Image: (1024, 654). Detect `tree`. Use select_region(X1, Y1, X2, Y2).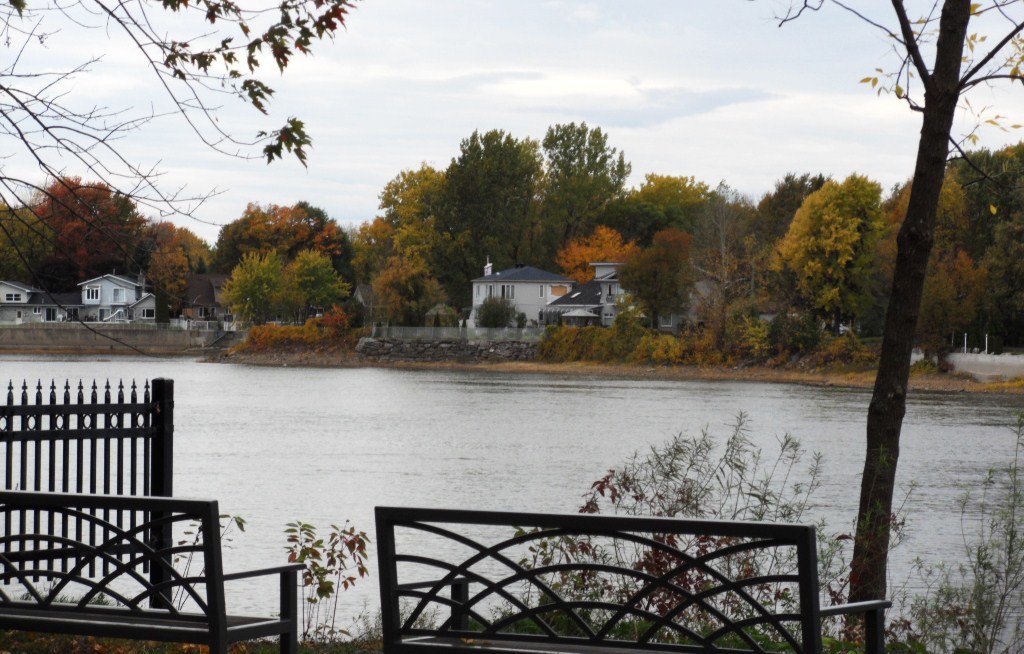
select_region(811, 3, 1005, 451).
